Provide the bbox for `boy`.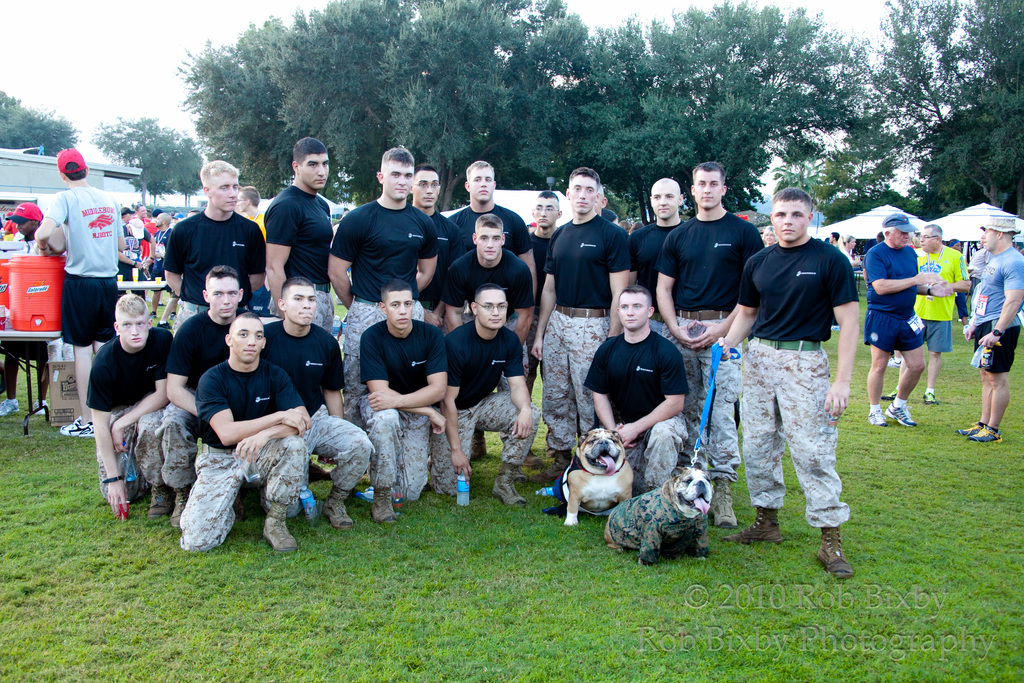
{"x1": 156, "y1": 304, "x2": 323, "y2": 556}.
